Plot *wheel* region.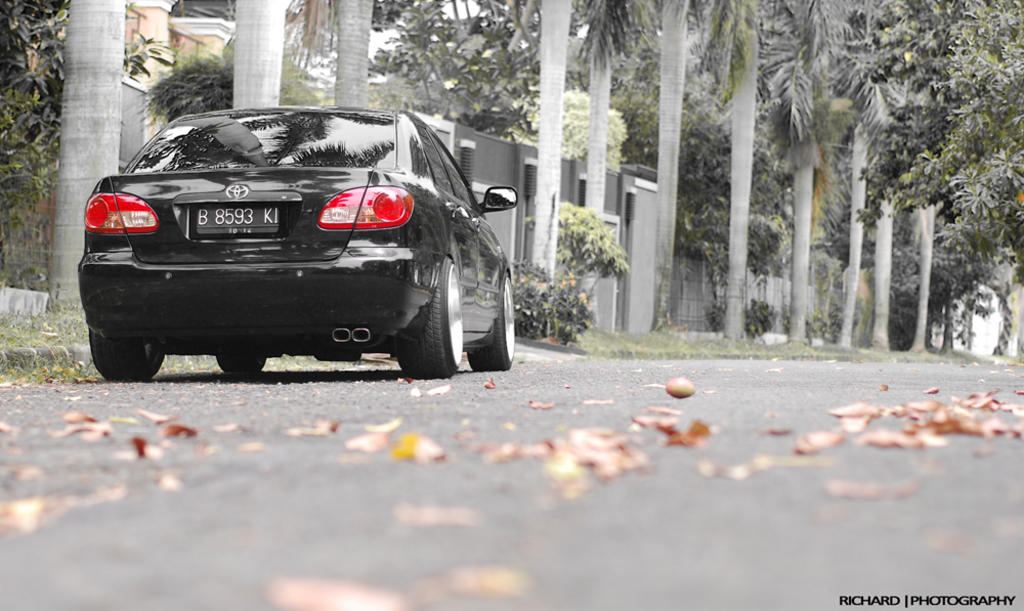
Plotted at {"x1": 469, "y1": 276, "x2": 519, "y2": 378}.
